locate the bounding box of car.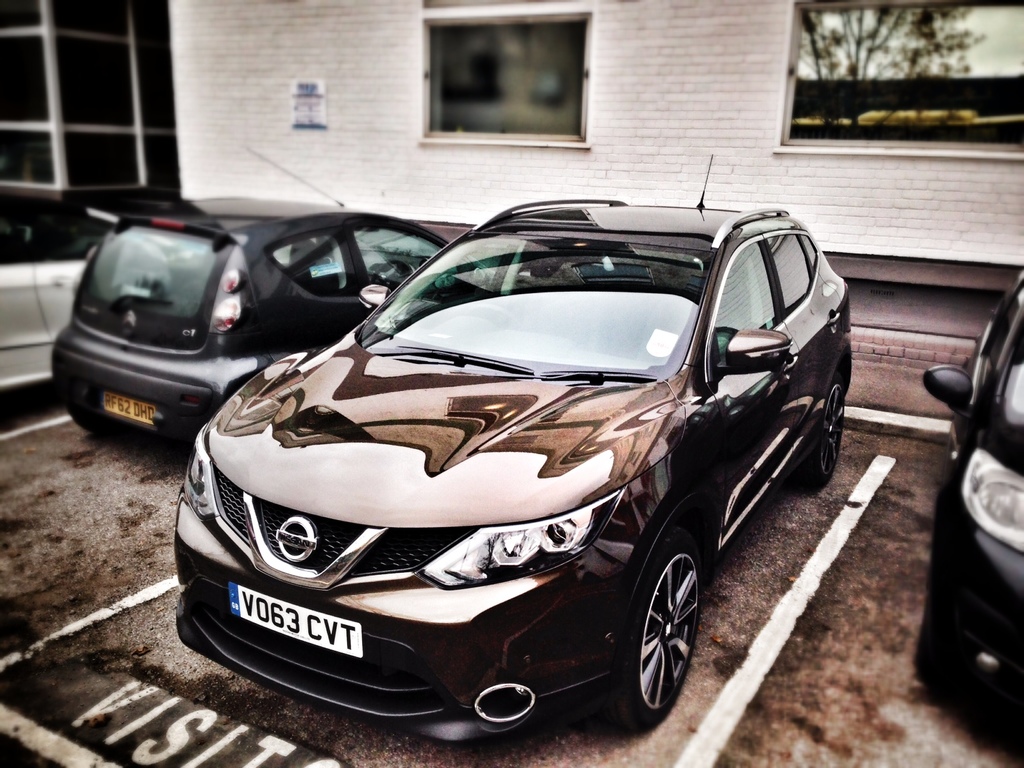
Bounding box: (left=922, top=262, right=1023, bottom=730).
